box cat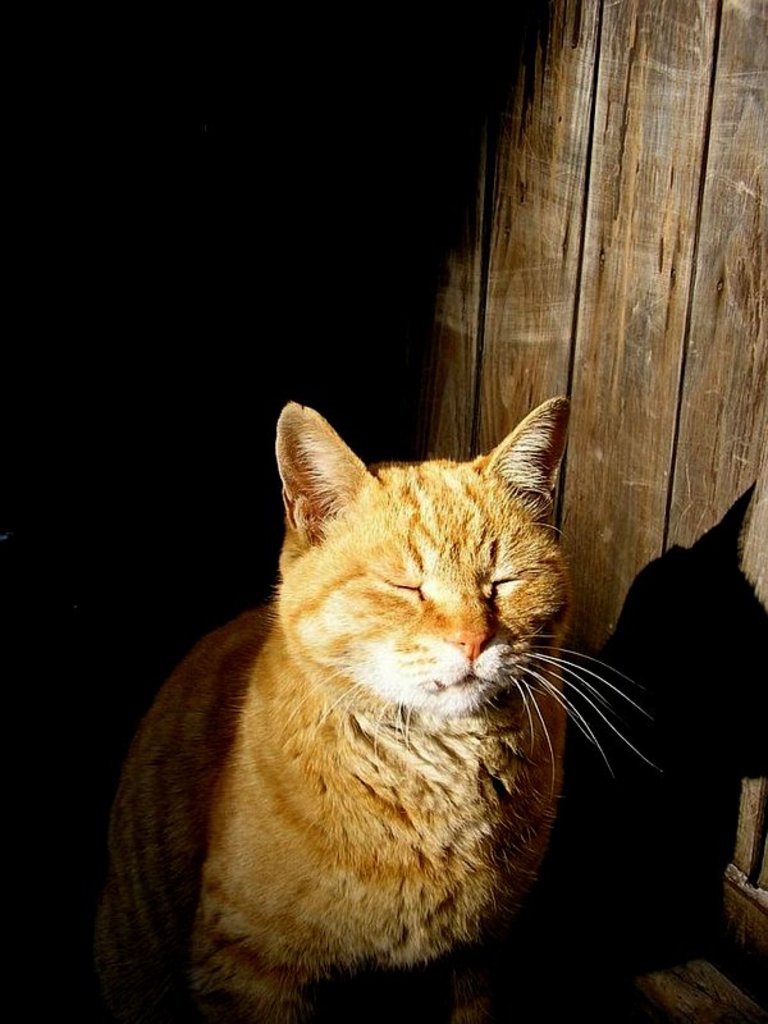
crop(87, 397, 658, 1023)
